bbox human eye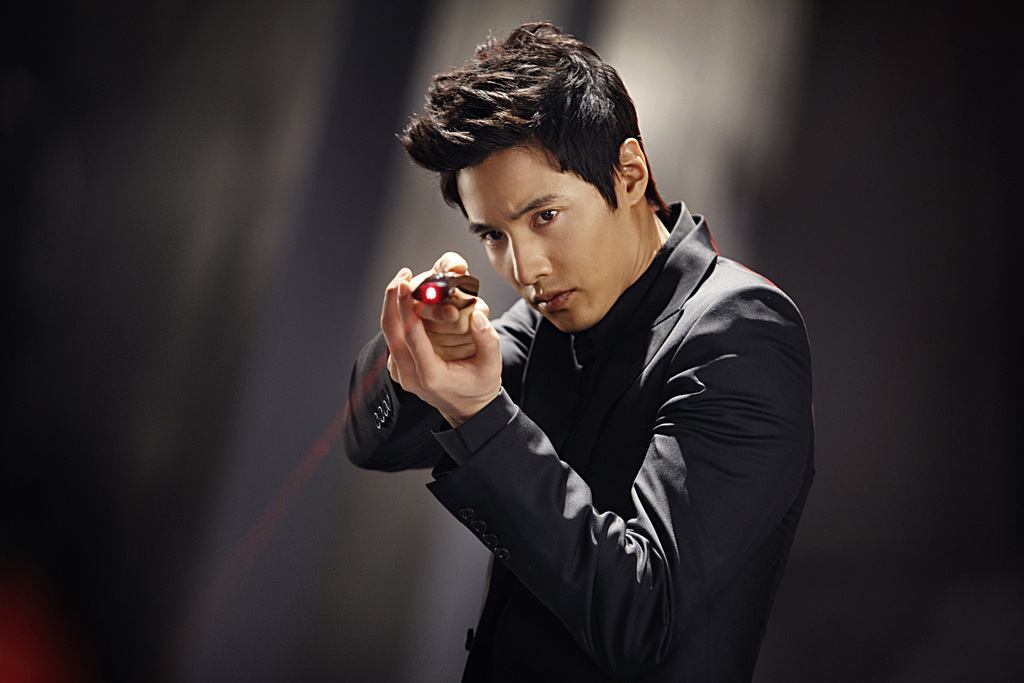
box=[480, 228, 504, 249]
